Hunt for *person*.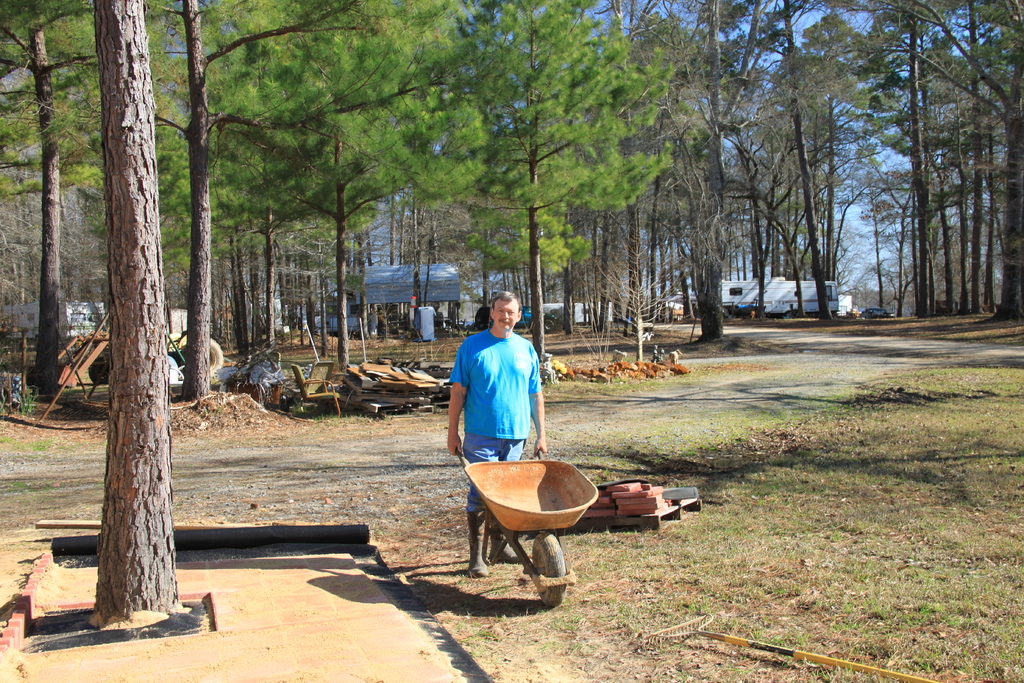
Hunted down at <bbox>447, 292, 547, 577</bbox>.
